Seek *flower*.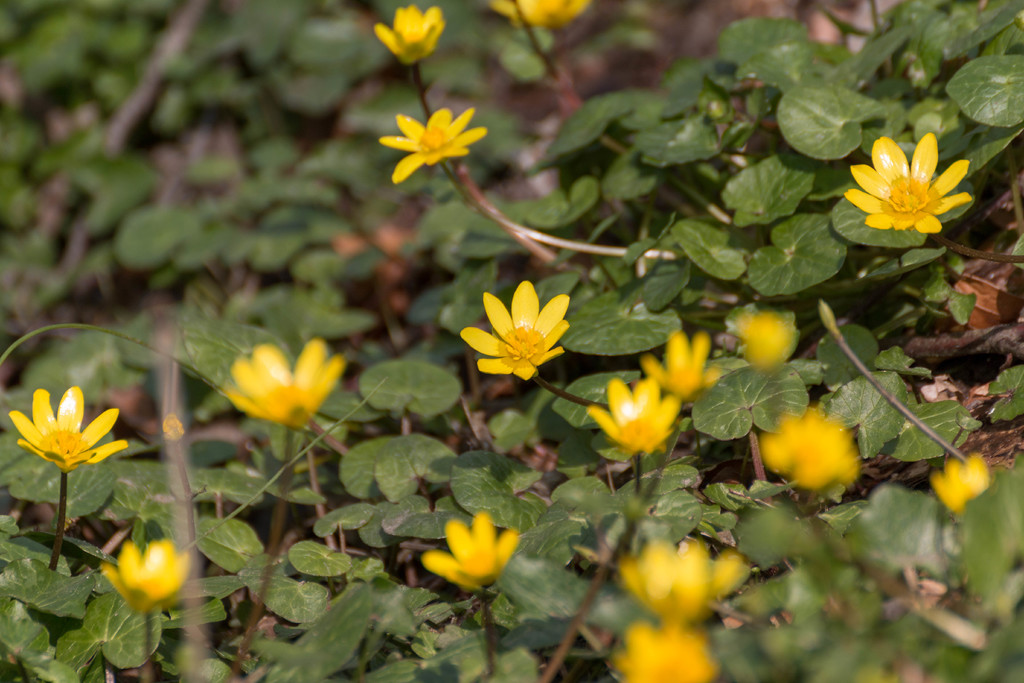
(587,378,688,456).
